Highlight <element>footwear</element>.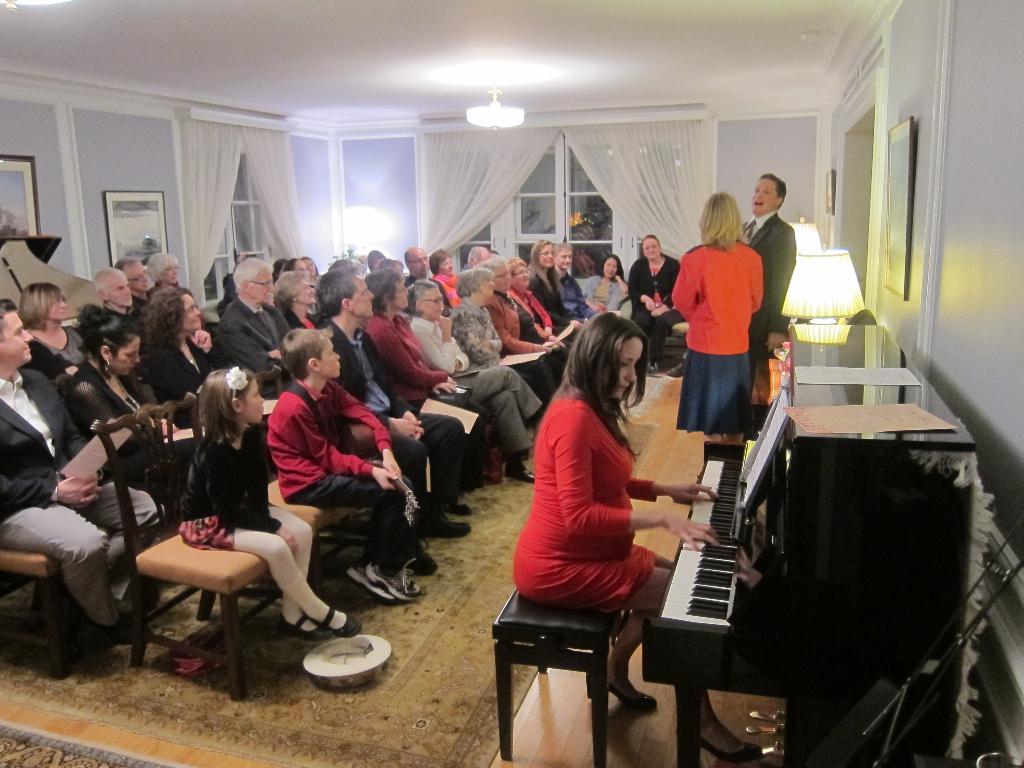
Highlighted region: [x1=410, y1=544, x2=445, y2=581].
